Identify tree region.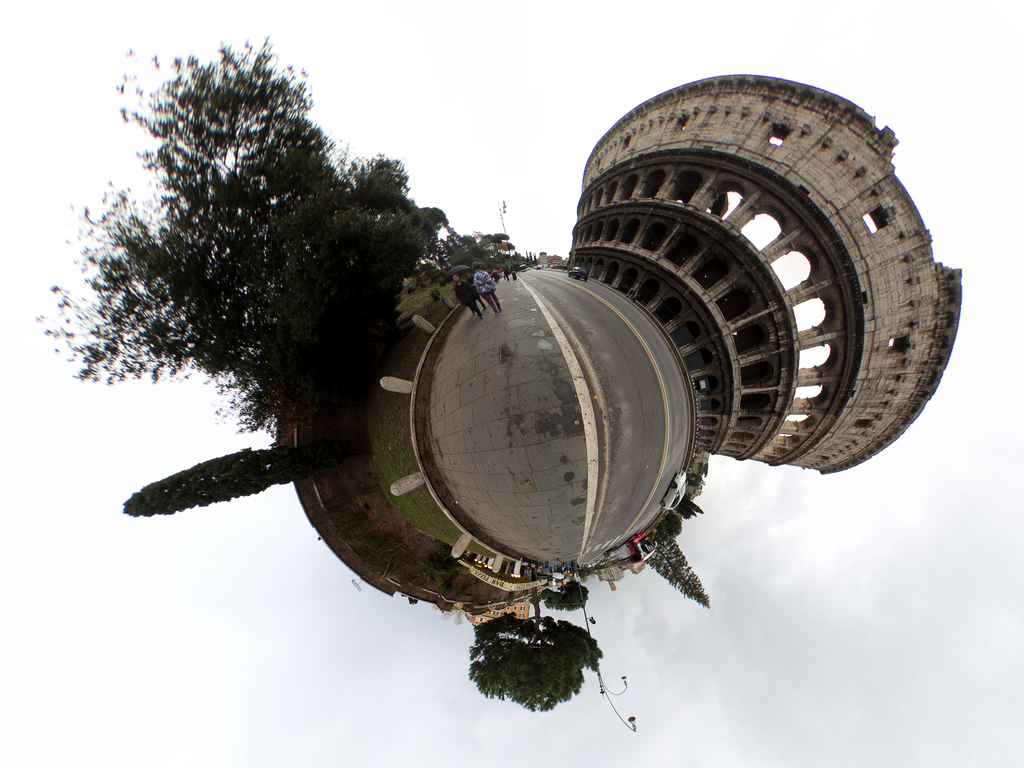
Region: <region>121, 445, 329, 519</region>.
